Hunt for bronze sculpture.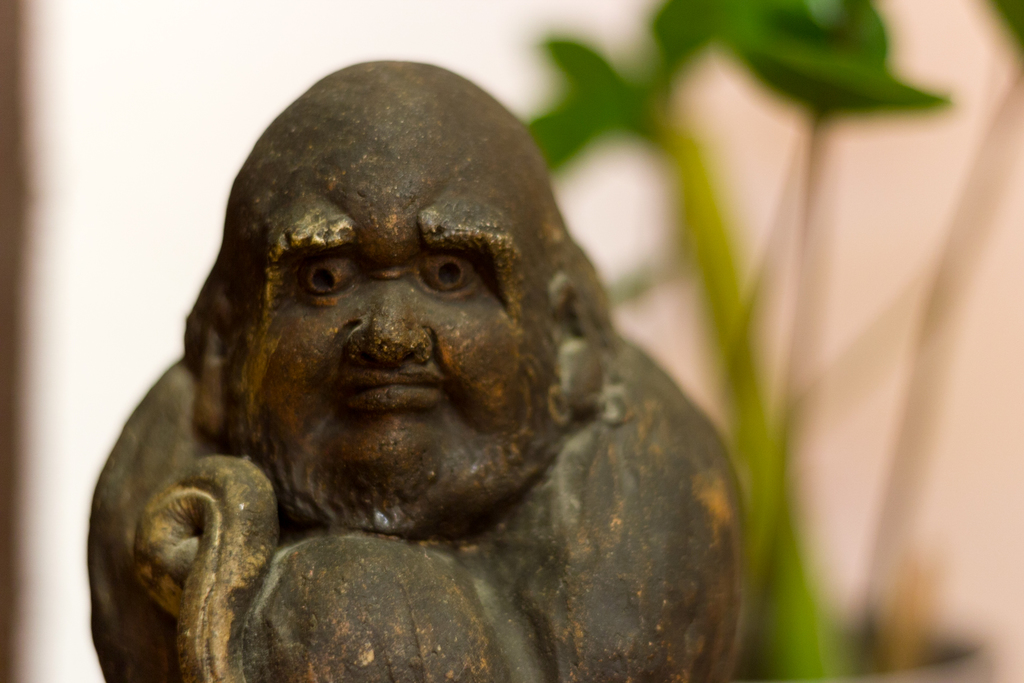
Hunted down at 97,63,743,682.
